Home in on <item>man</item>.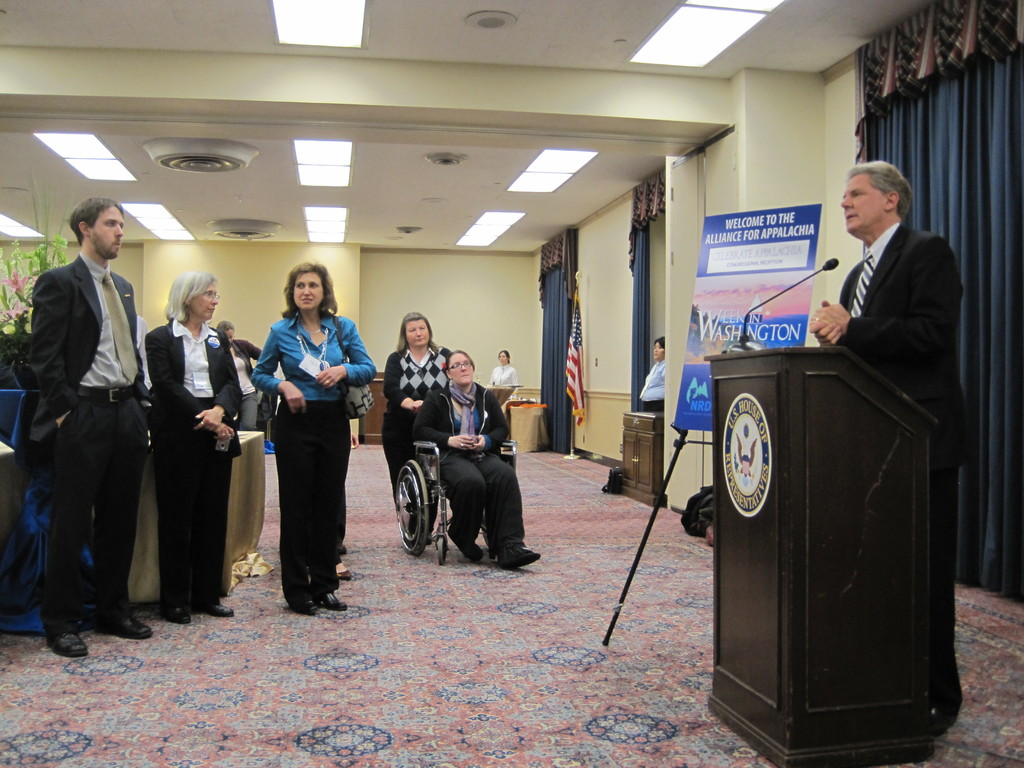
Homed in at bbox=(641, 340, 671, 412).
